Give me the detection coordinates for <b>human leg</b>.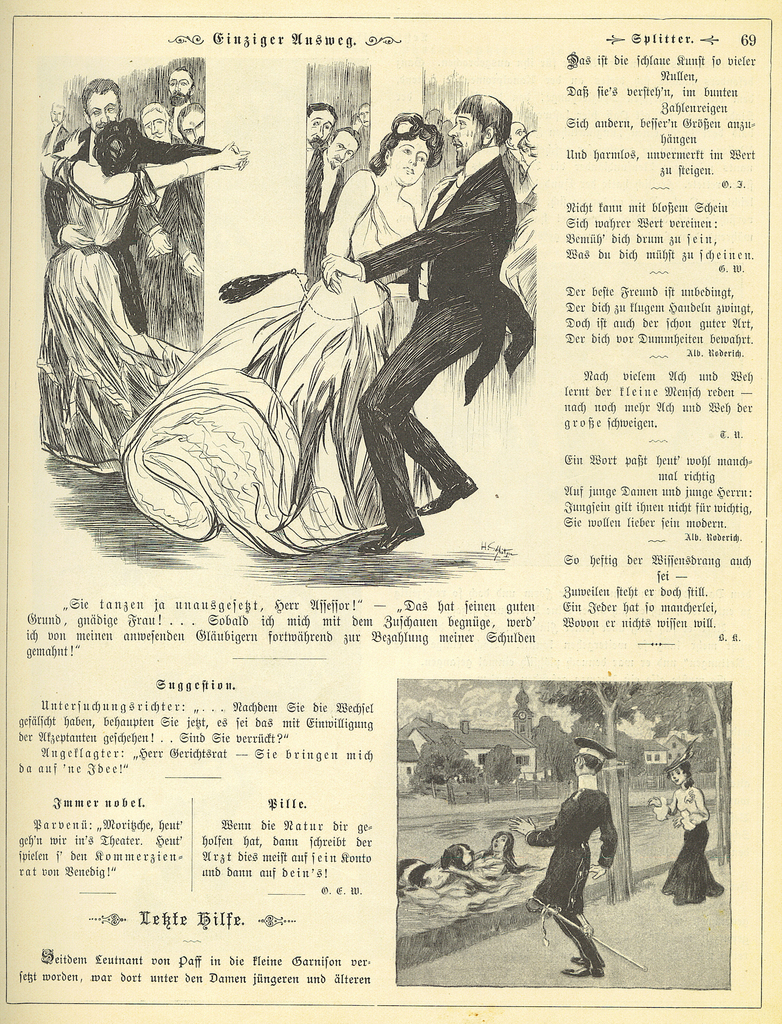
352,295,487,552.
